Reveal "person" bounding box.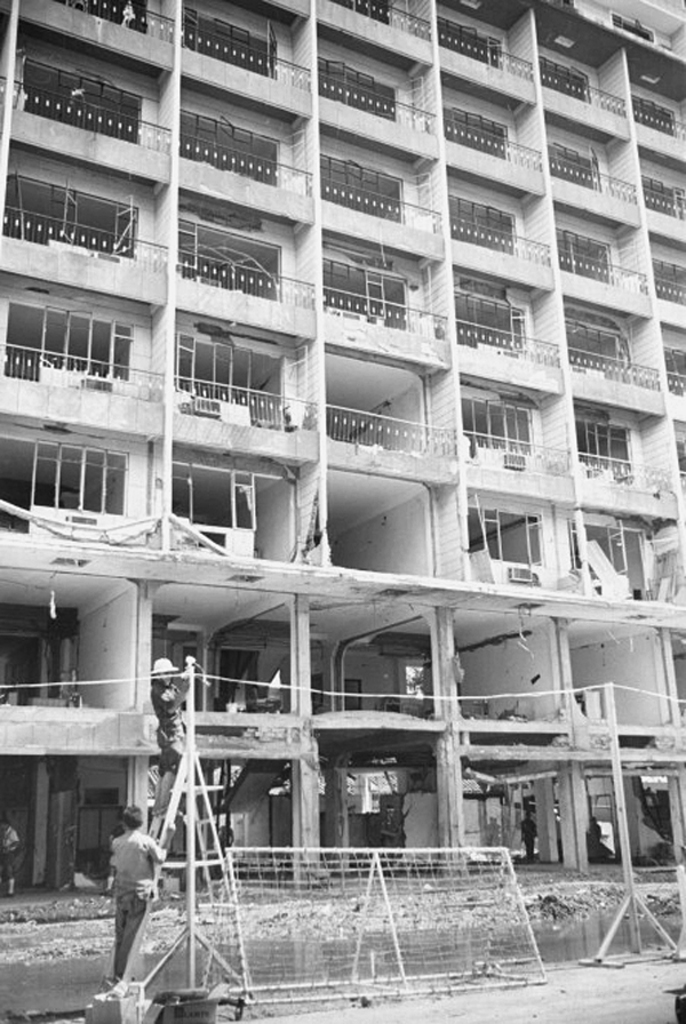
Revealed: [x1=144, y1=657, x2=204, y2=826].
